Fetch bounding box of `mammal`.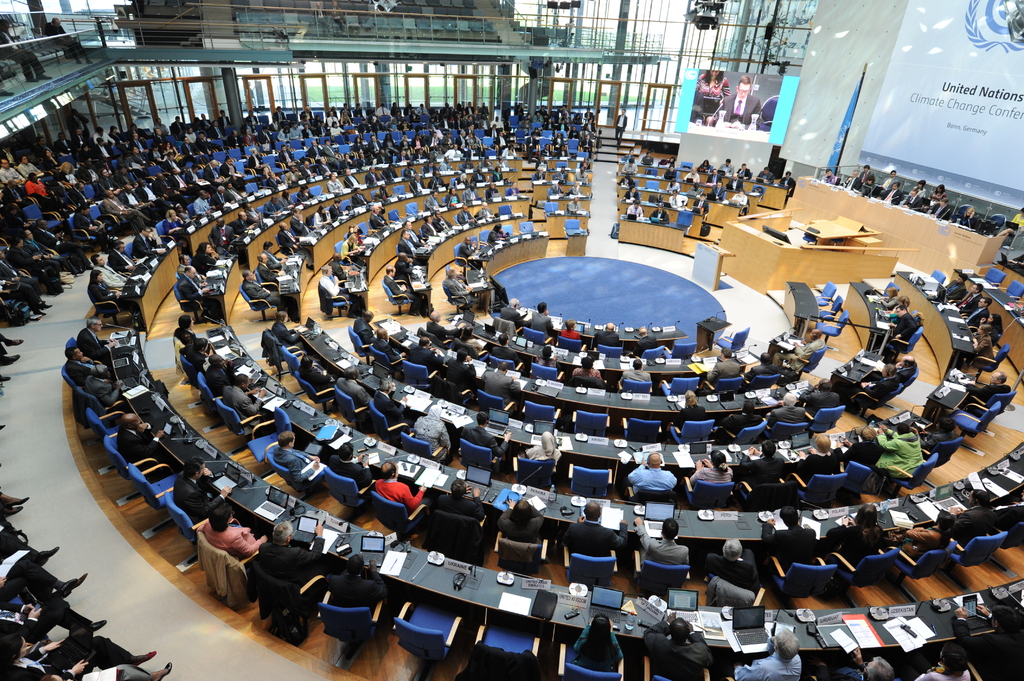
Bbox: {"left": 640, "top": 150, "right": 653, "bottom": 165}.
